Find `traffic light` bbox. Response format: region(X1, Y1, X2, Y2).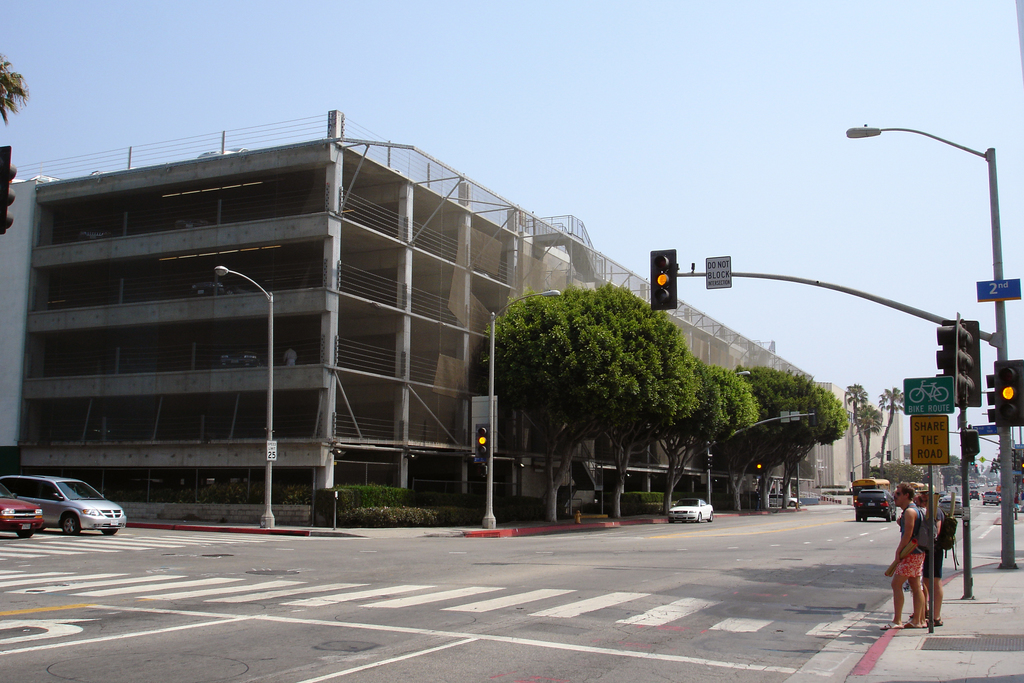
region(971, 461, 975, 466).
